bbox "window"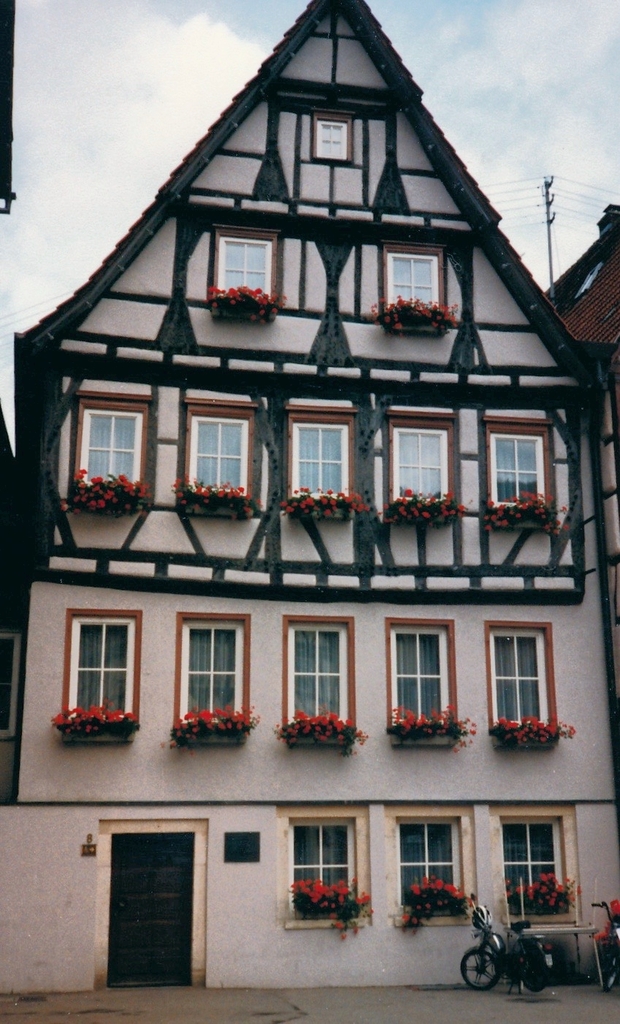
detection(387, 421, 453, 513)
